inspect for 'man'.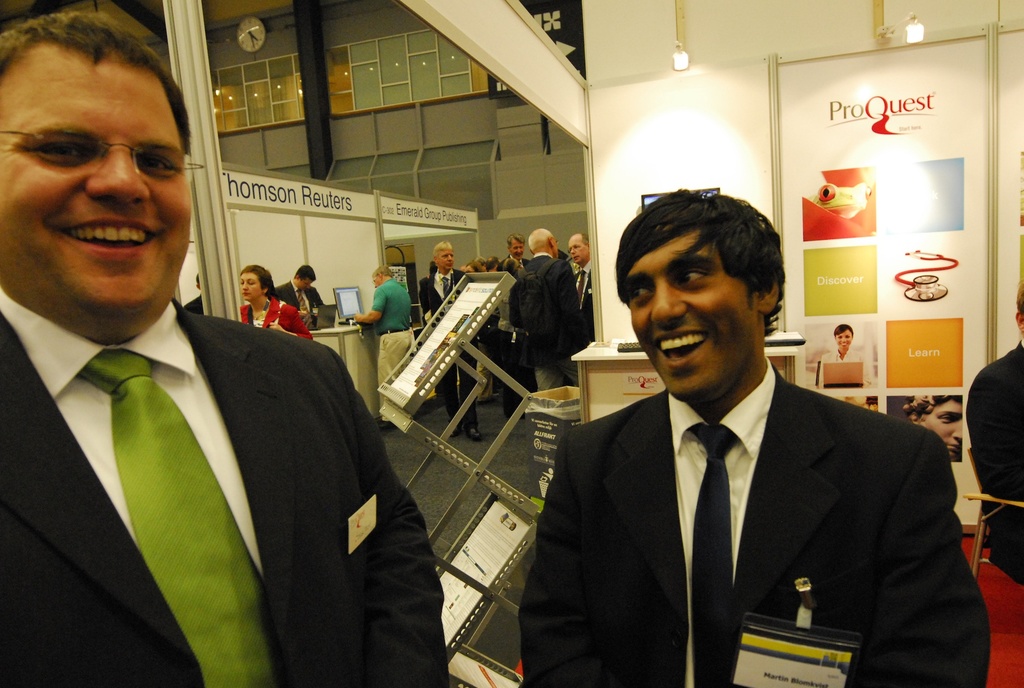
Inspection: {"x1": 512, "y1": 227, "x2": 589, "y2": 387}.
